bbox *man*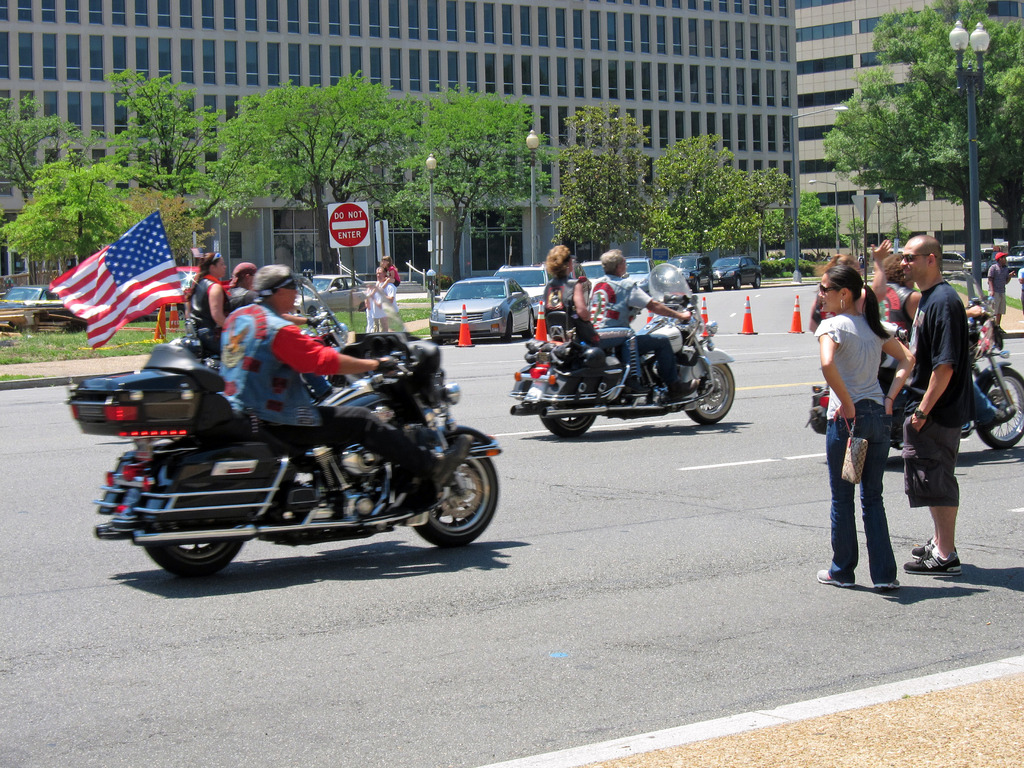
select_region(885, 233, 989, 591)
